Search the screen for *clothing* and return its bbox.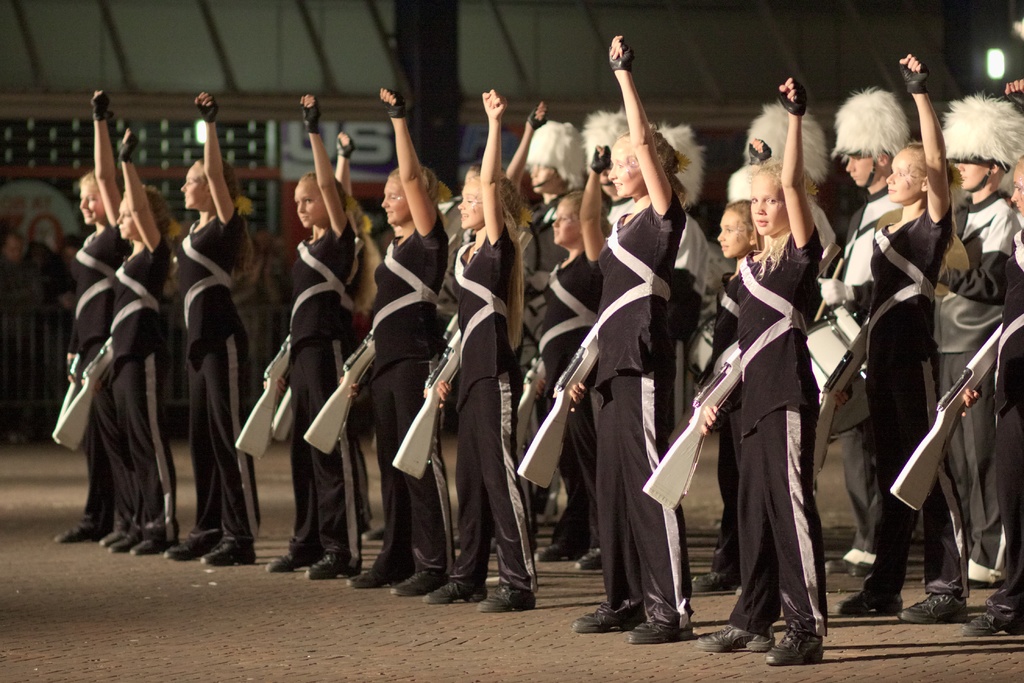
Found: left=370, top=207, right=456, bottom=571.
